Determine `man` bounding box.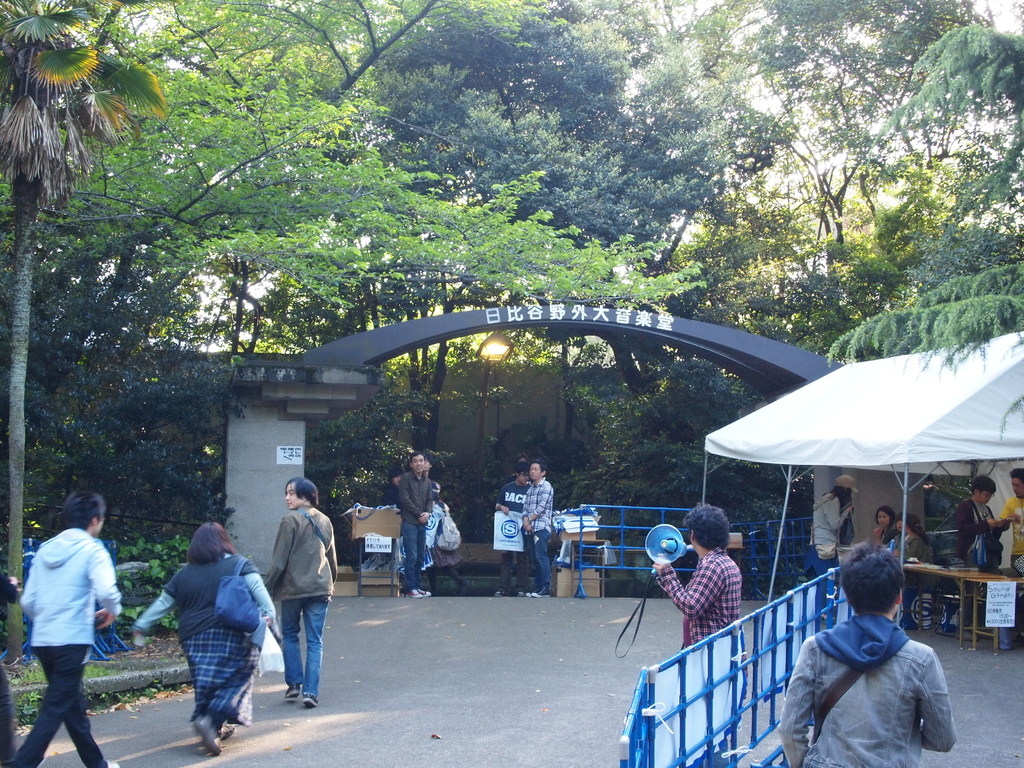
Determined: 521, 457, 554, 597.
